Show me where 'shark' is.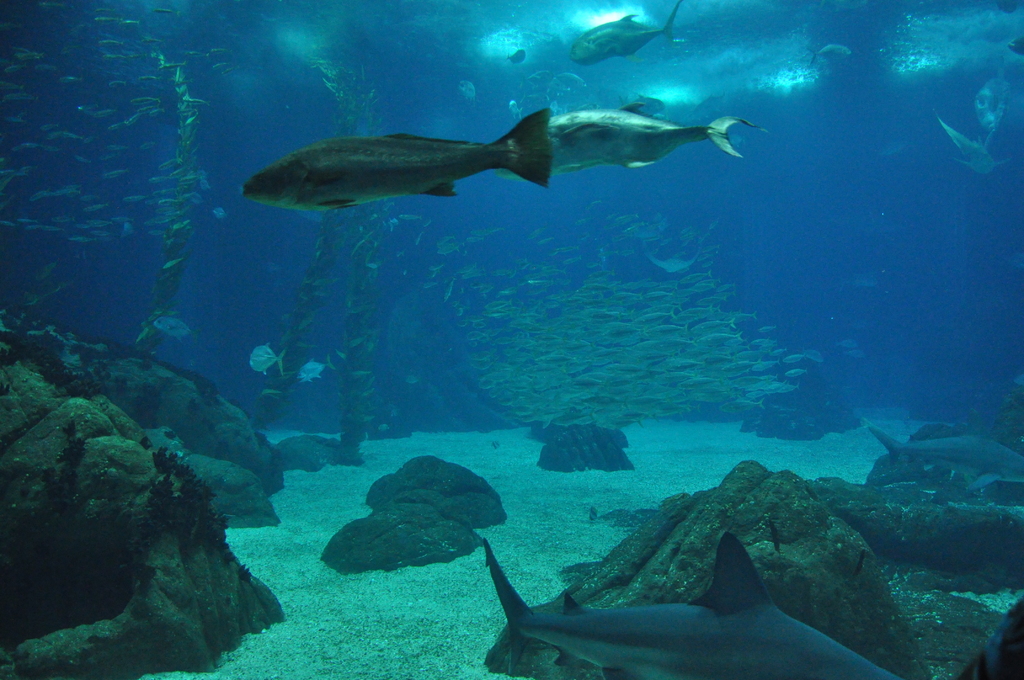
'shark' is at bbox=[479, 534, 899, 679].
